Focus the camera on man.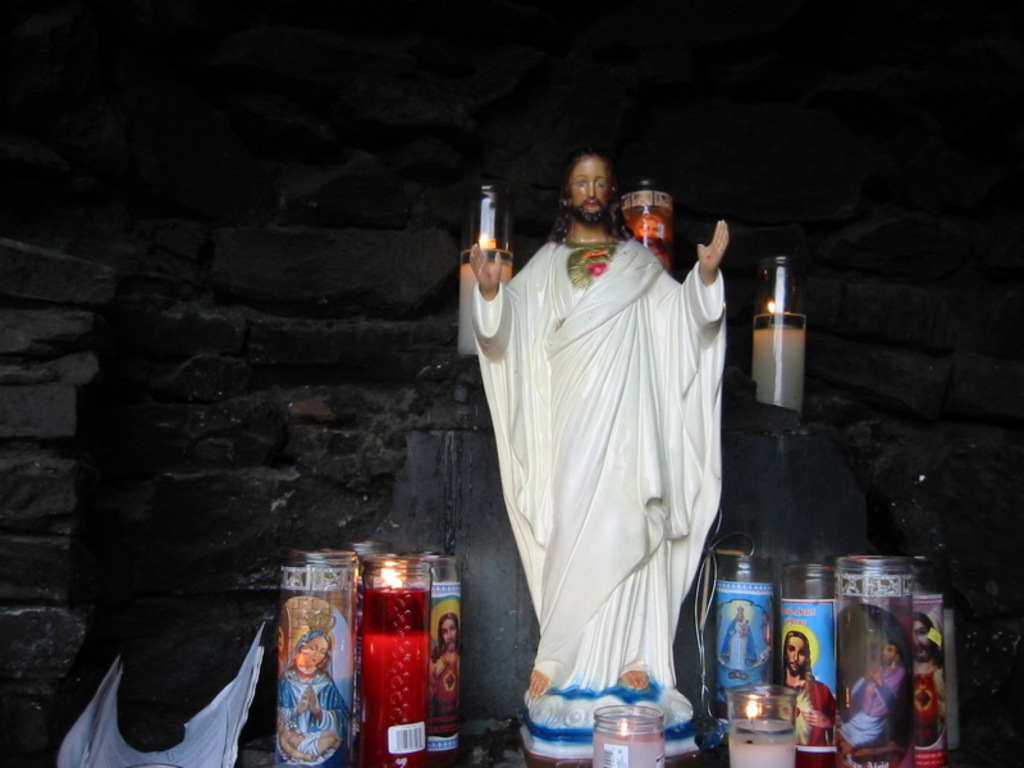
Focus region: bbox=[908, 614, 946, 754].
